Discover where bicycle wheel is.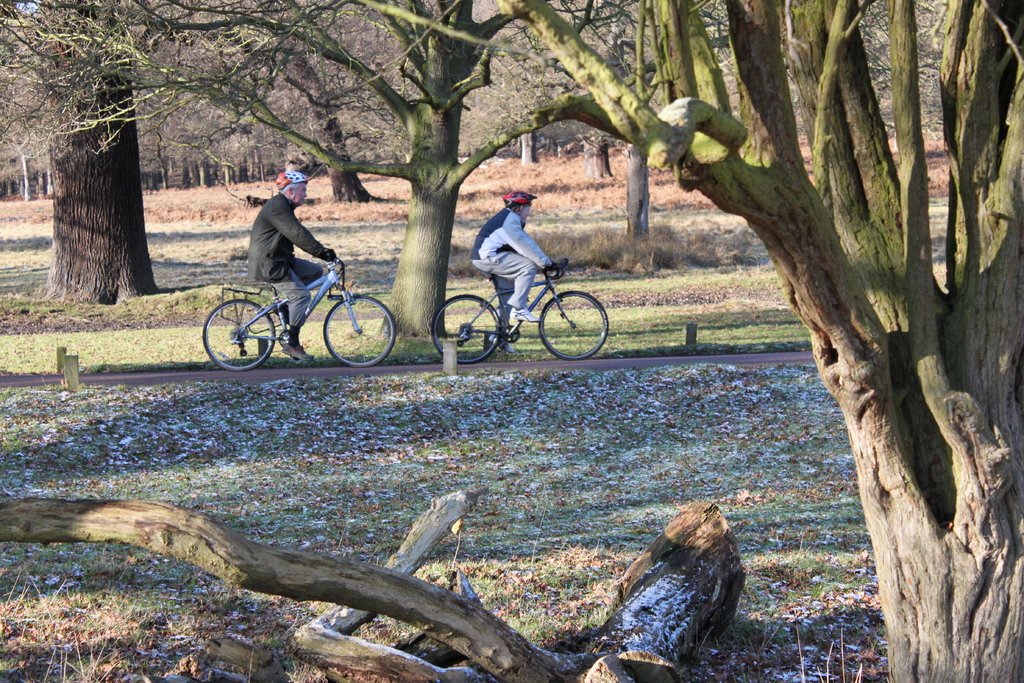
Discovered at bbox=[433, 294, 497, 363].
